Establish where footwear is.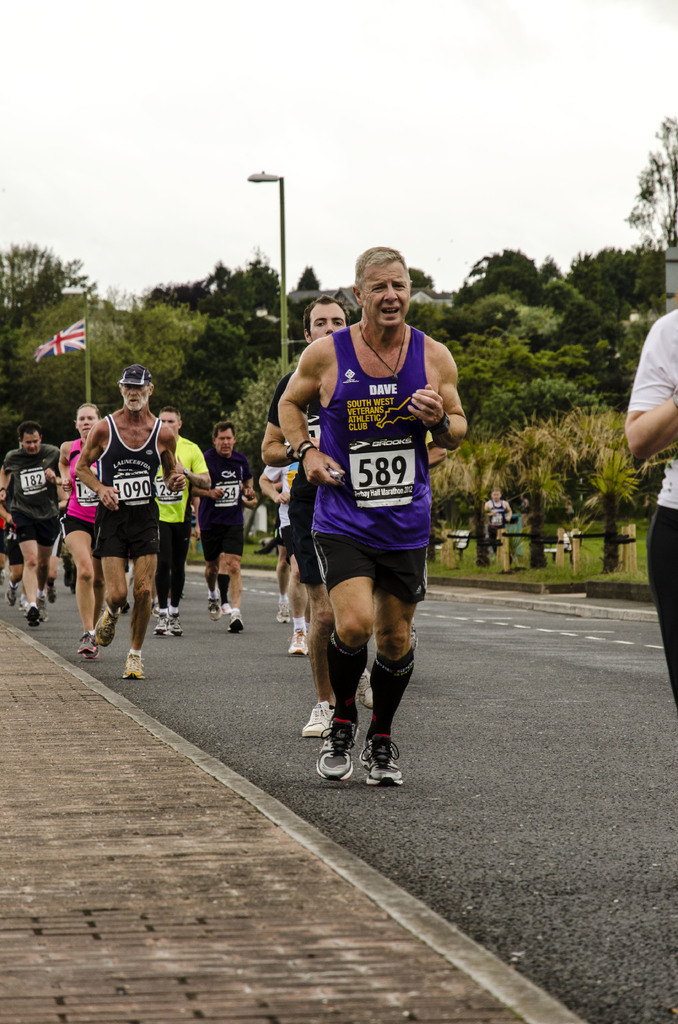
Established at 28,603,42,624.
